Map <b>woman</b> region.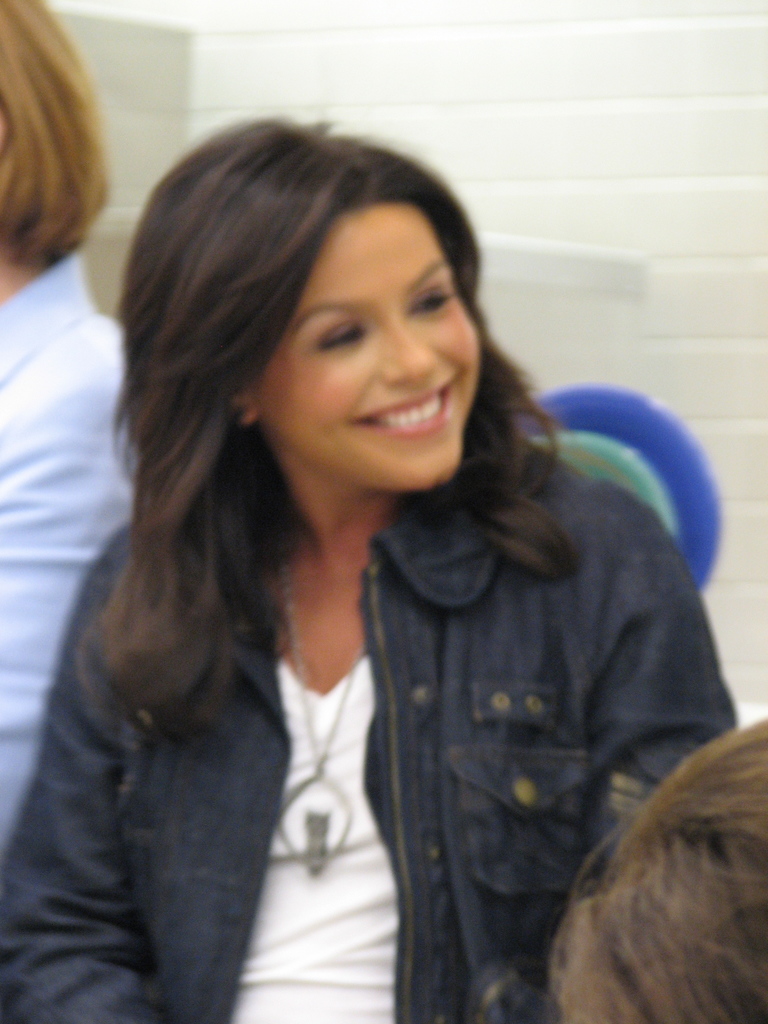
Mapped to detection(8, 106, 699, 1023).
